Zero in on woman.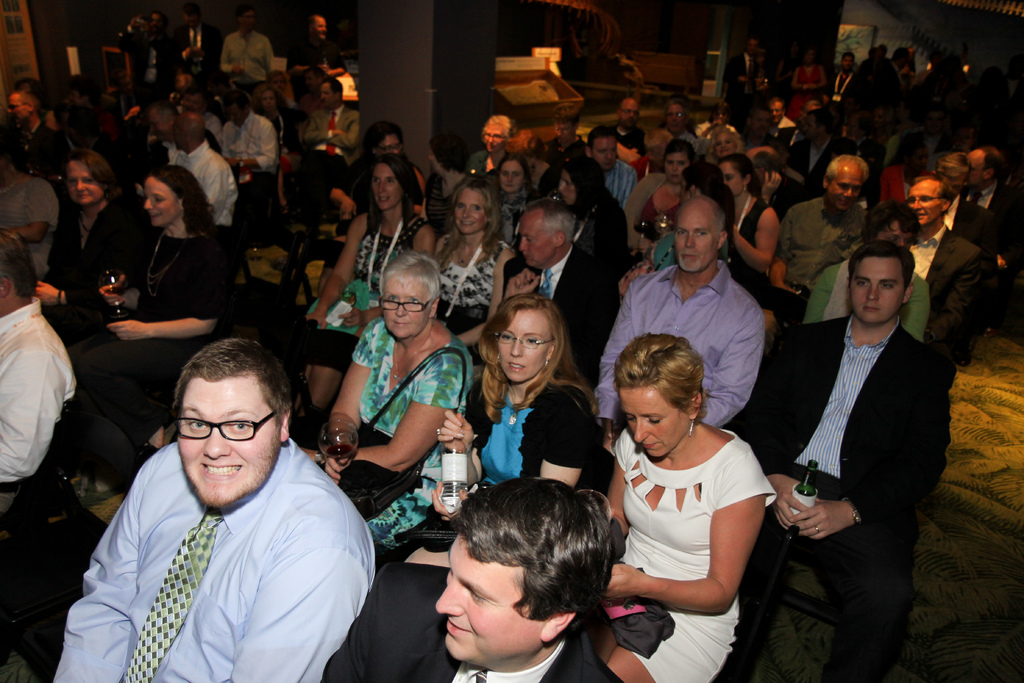
Zeroed in: [620, 142, 700, 261].
